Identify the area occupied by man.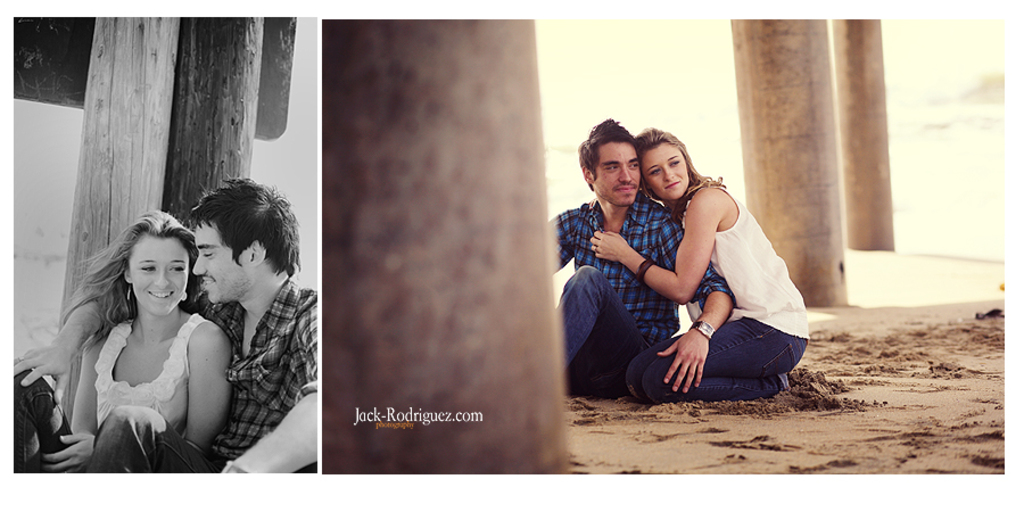
Area: {"x1": 171, "y1": 173, "x2": 299, "y2": 464}.
